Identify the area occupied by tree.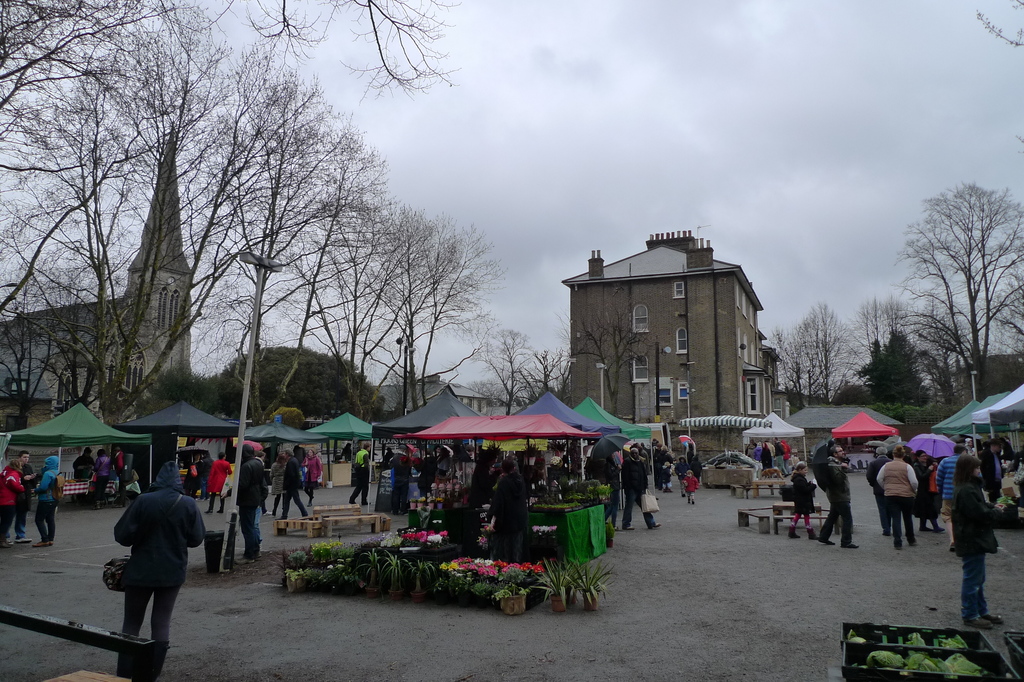
Area: detection(134, 359, 222, 408).
